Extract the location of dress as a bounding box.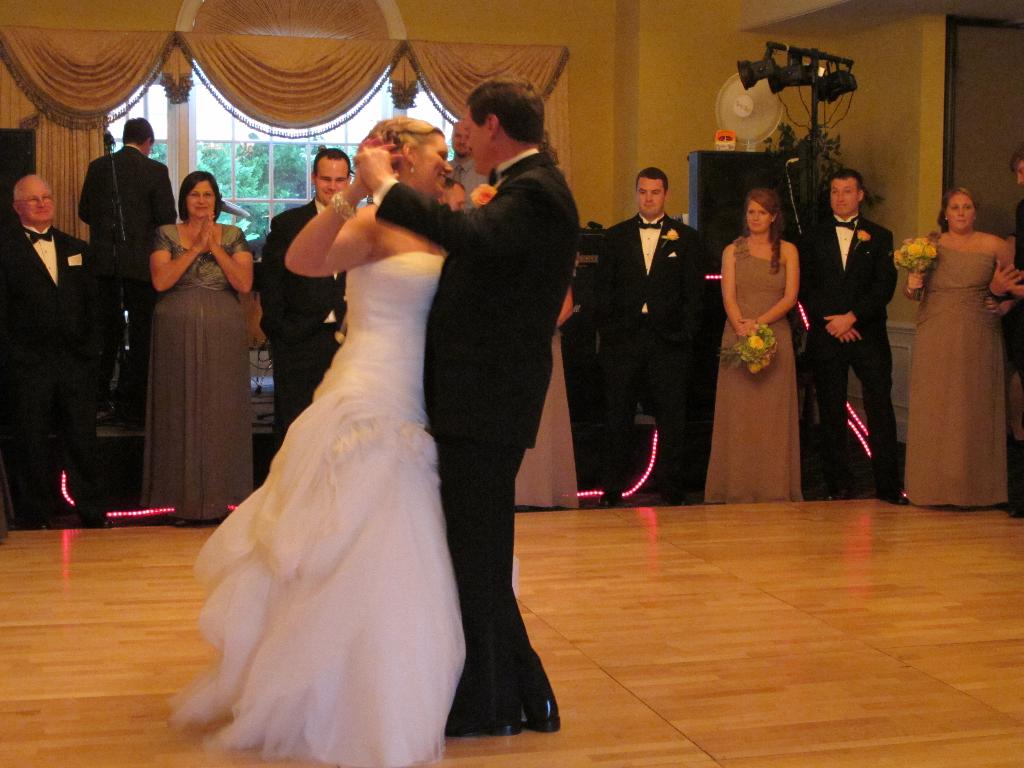
bbox=(146, 220, 255, 519).
